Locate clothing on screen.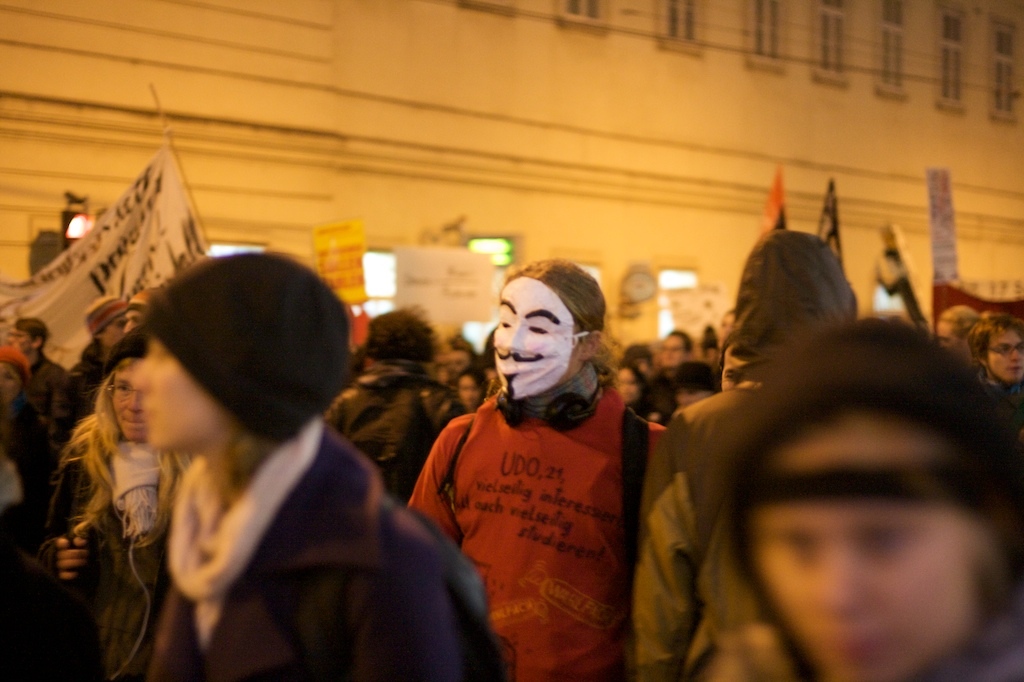
On screen at x1=0, y1=393, x2=59, y2=567.
